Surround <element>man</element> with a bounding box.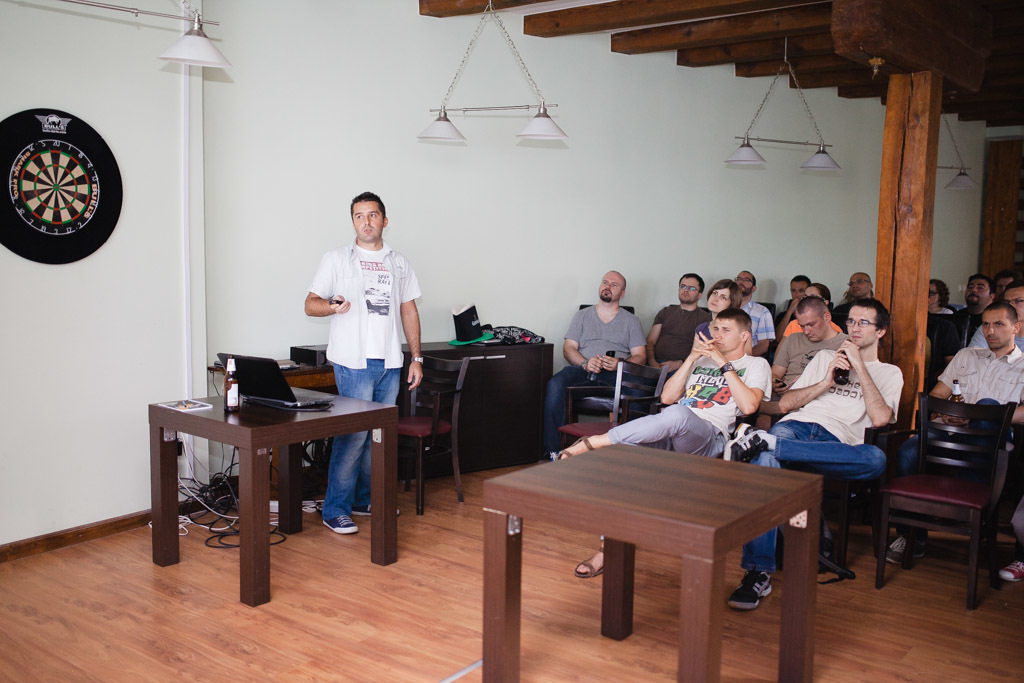
<region>895, 298, 1023, 573</region>.
